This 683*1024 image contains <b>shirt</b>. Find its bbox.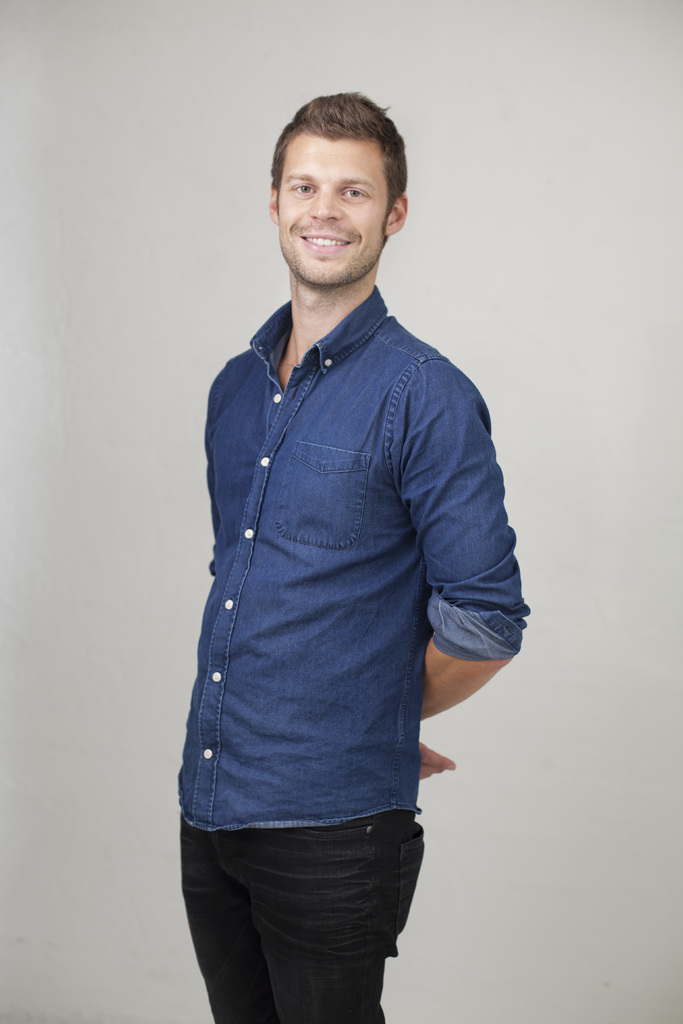
locate(181, 288, 526, 829).
